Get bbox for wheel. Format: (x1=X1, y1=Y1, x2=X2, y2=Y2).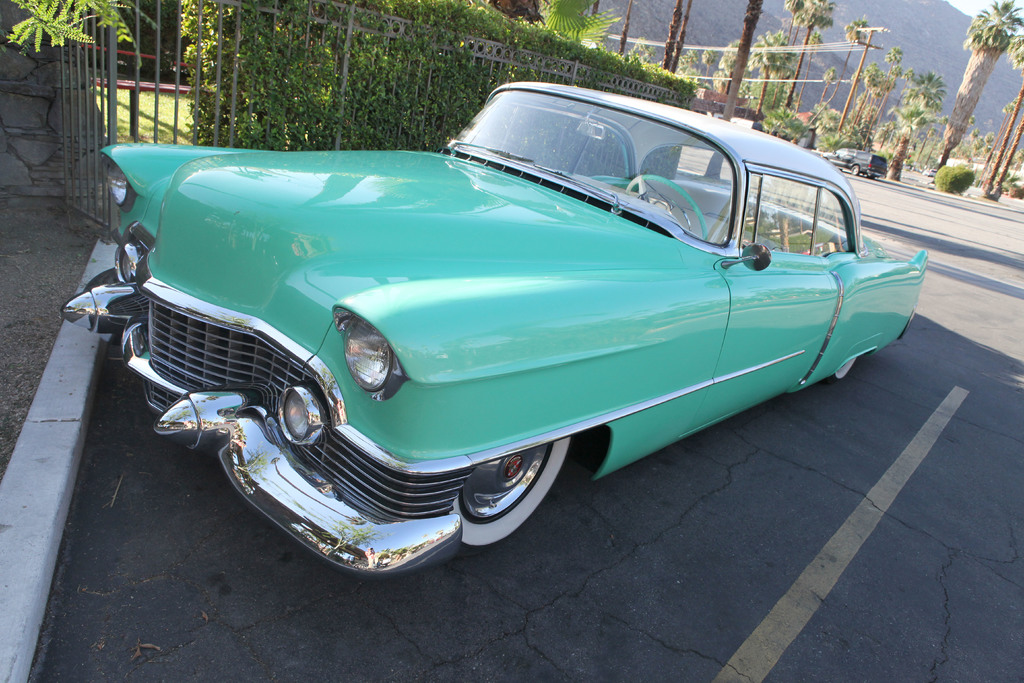
(x1=822, y1=353, x2=863, y2=390).
